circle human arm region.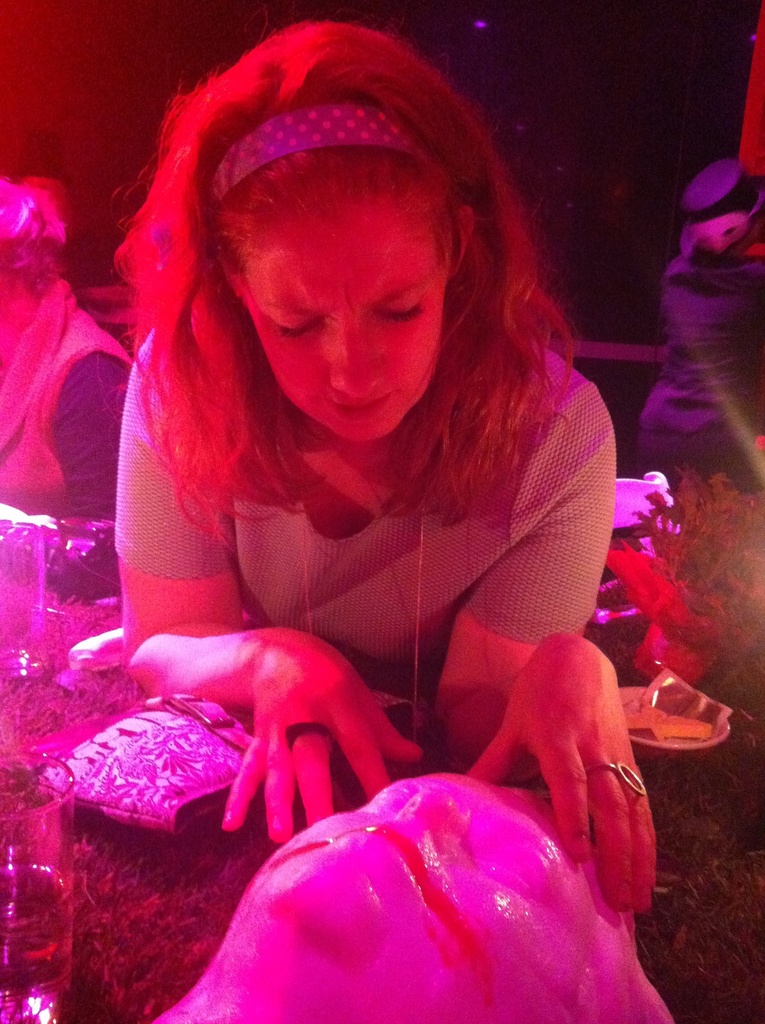
Region: bbox=(113, 355, 447, 846).
